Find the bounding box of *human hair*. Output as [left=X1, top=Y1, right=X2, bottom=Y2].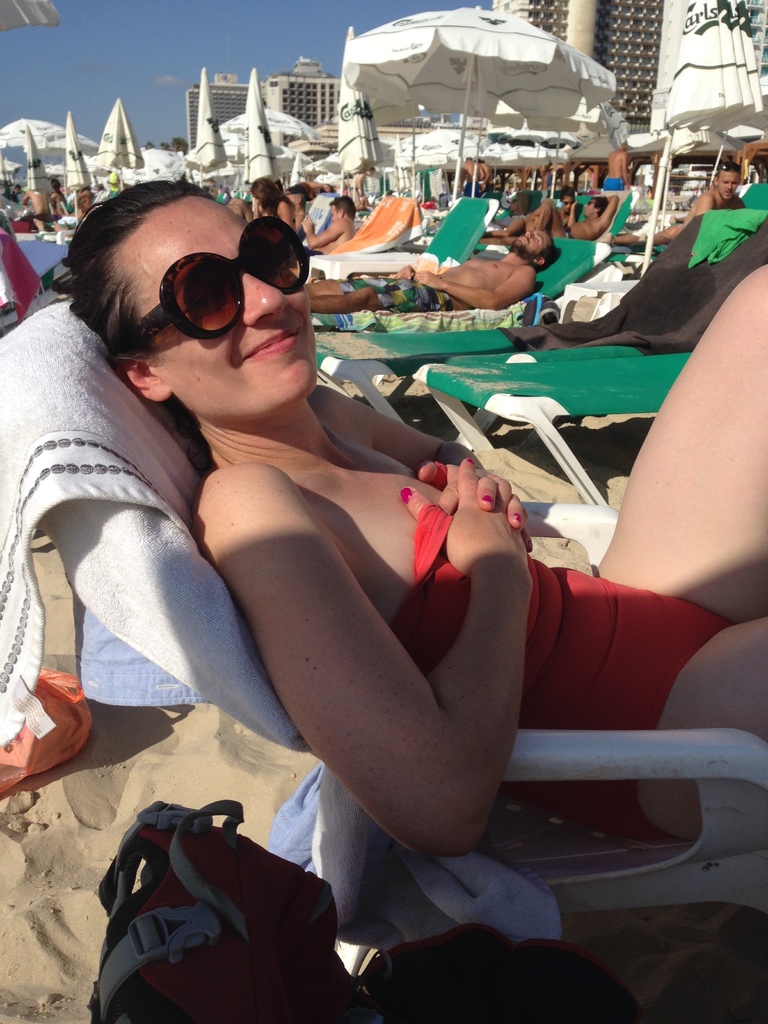
[left=41, top=170, right=212, bottom=393].
